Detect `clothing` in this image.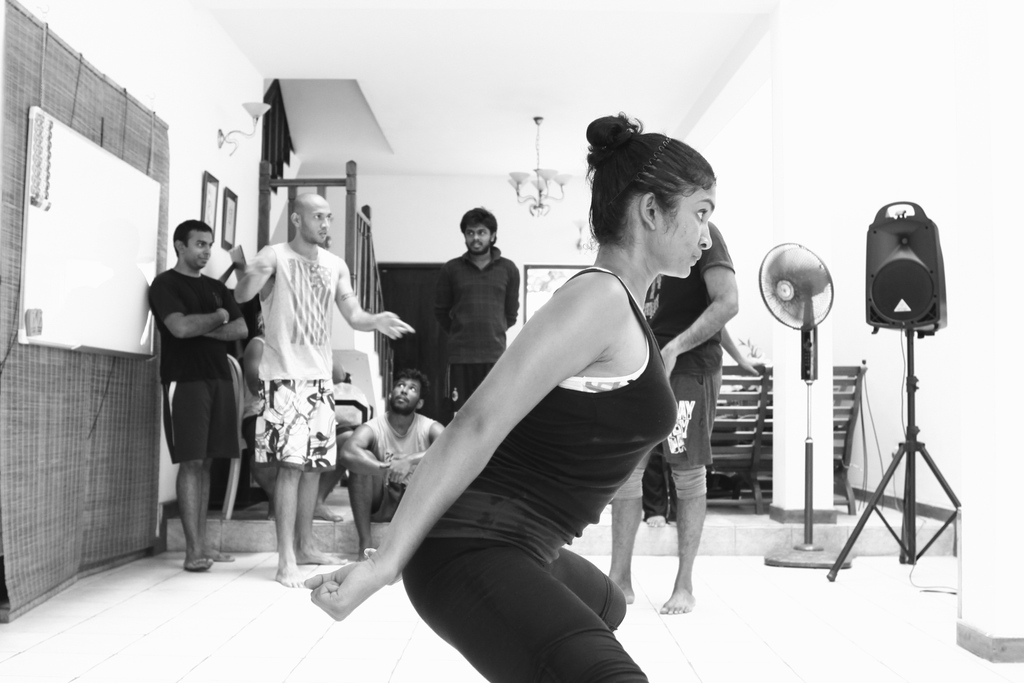
Detection: [x1=366, y1=411, x2=430, y2=518].
